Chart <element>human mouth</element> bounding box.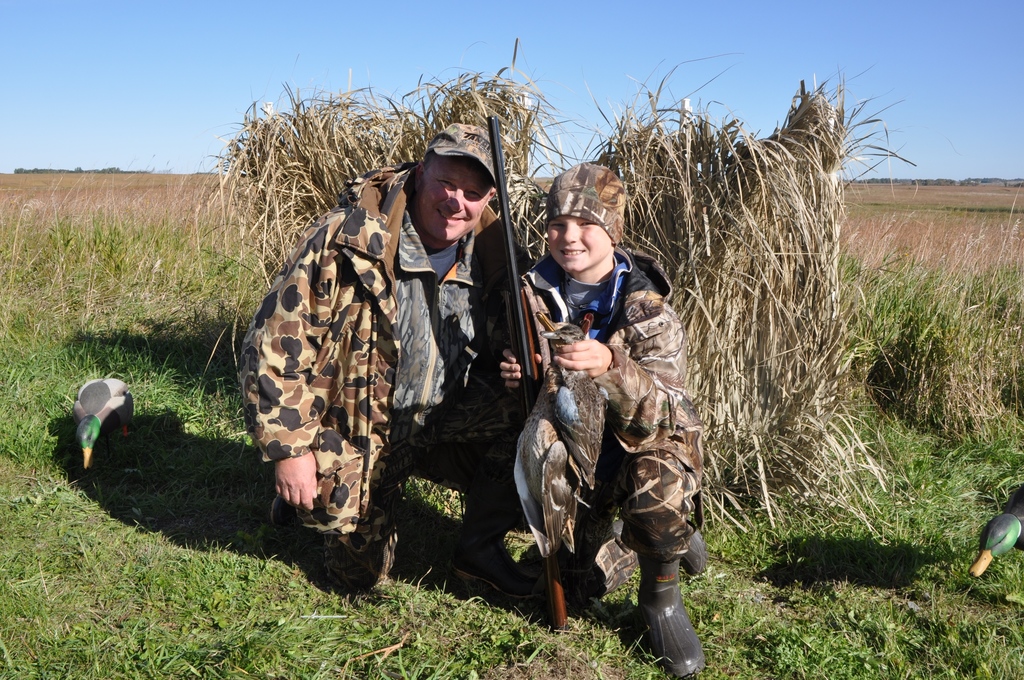
Charted: 436/209/467/225.
